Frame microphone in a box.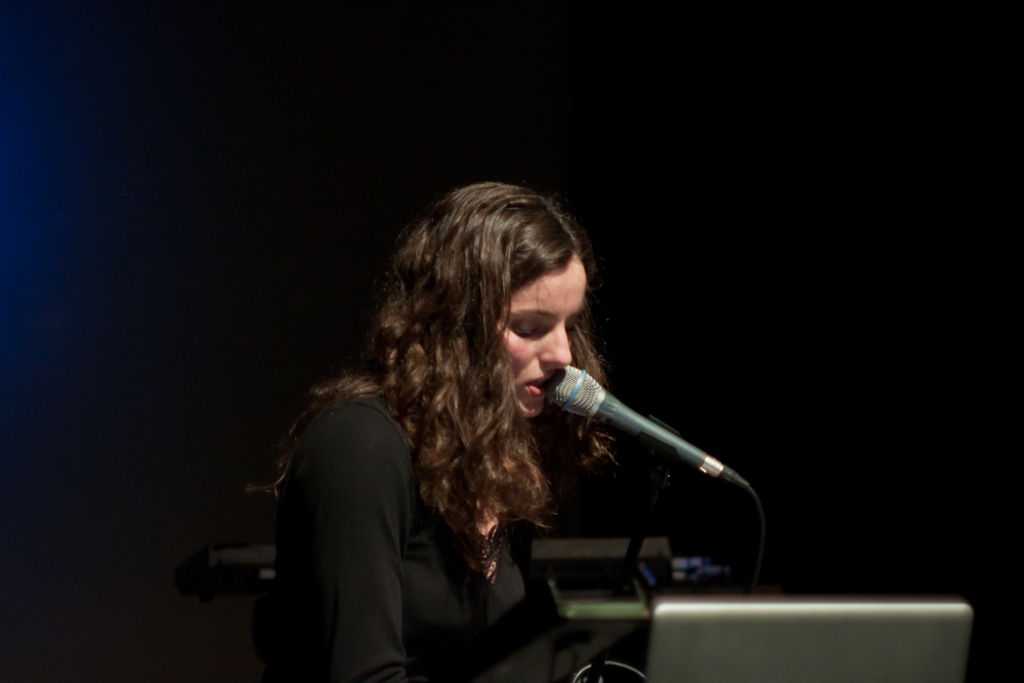
{"left": 537, "top": 358, "right": 764, "bottom": 500}.
